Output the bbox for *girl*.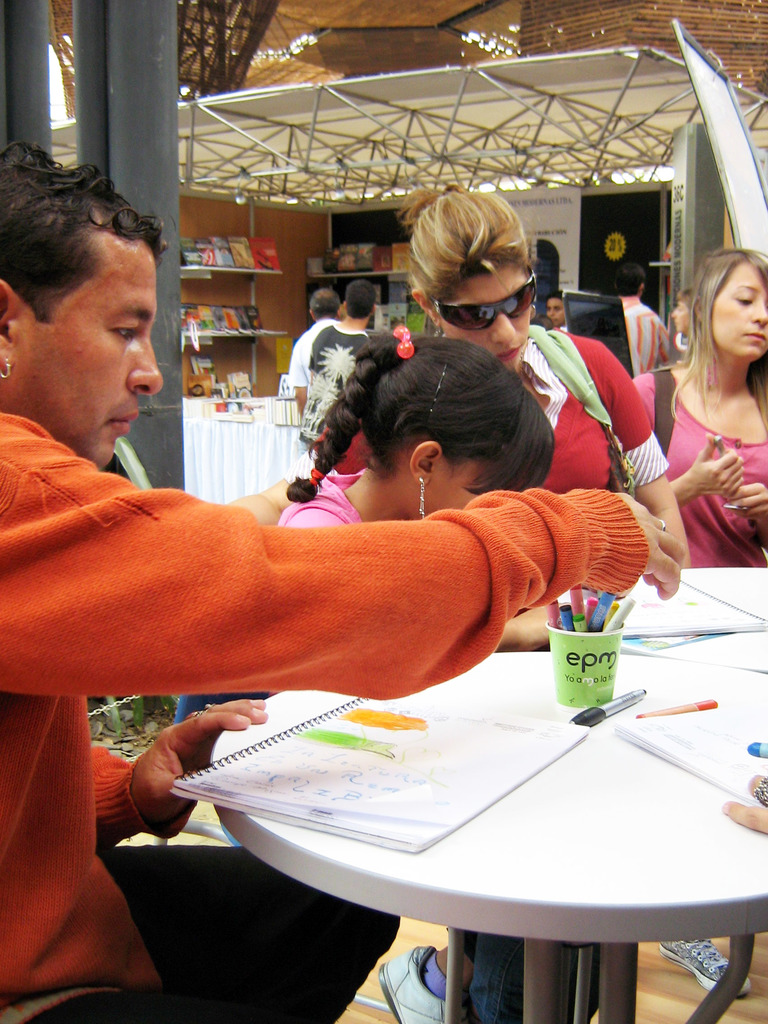
bbox(634, 246, 767, 572).
